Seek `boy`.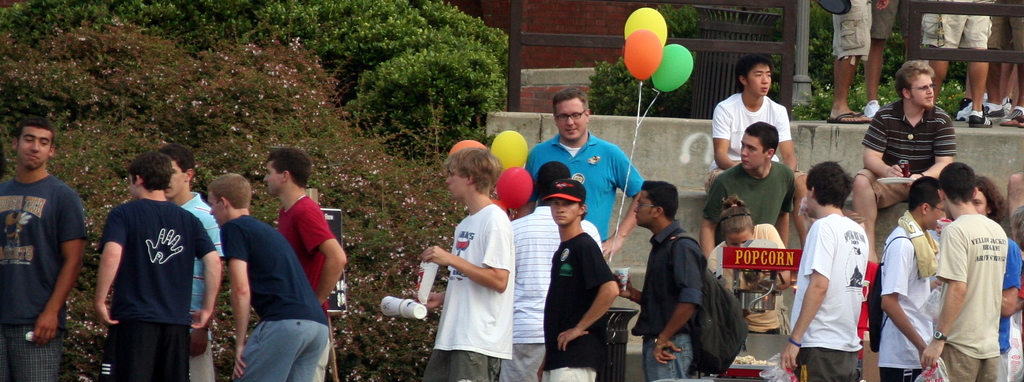
Rect(540, 181, 618, 381).
